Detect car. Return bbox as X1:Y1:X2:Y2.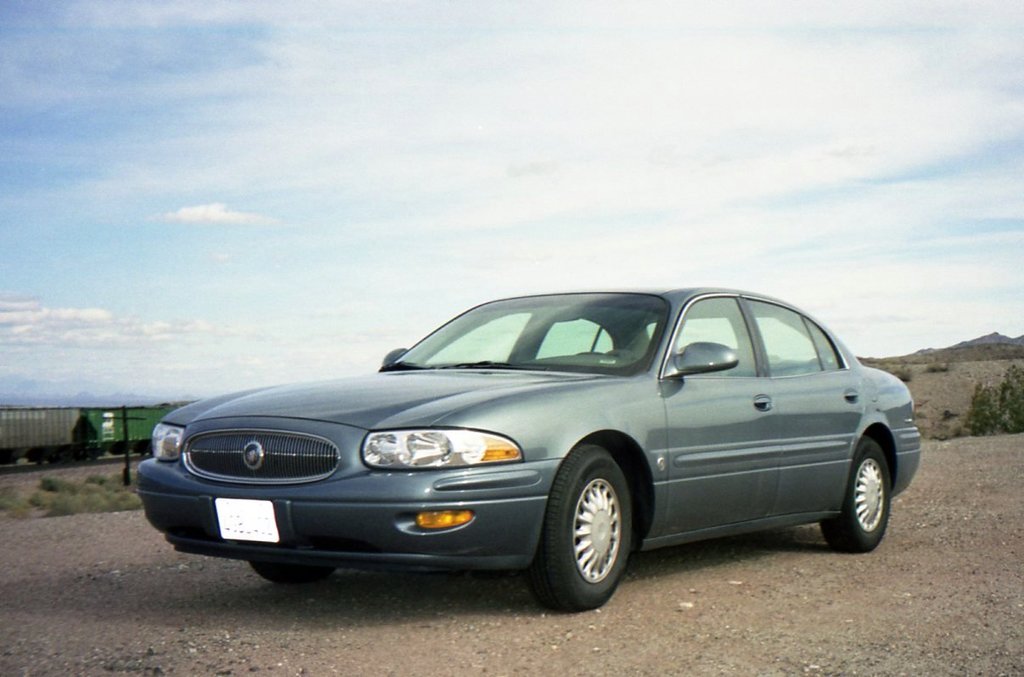
126:280:936:606.
